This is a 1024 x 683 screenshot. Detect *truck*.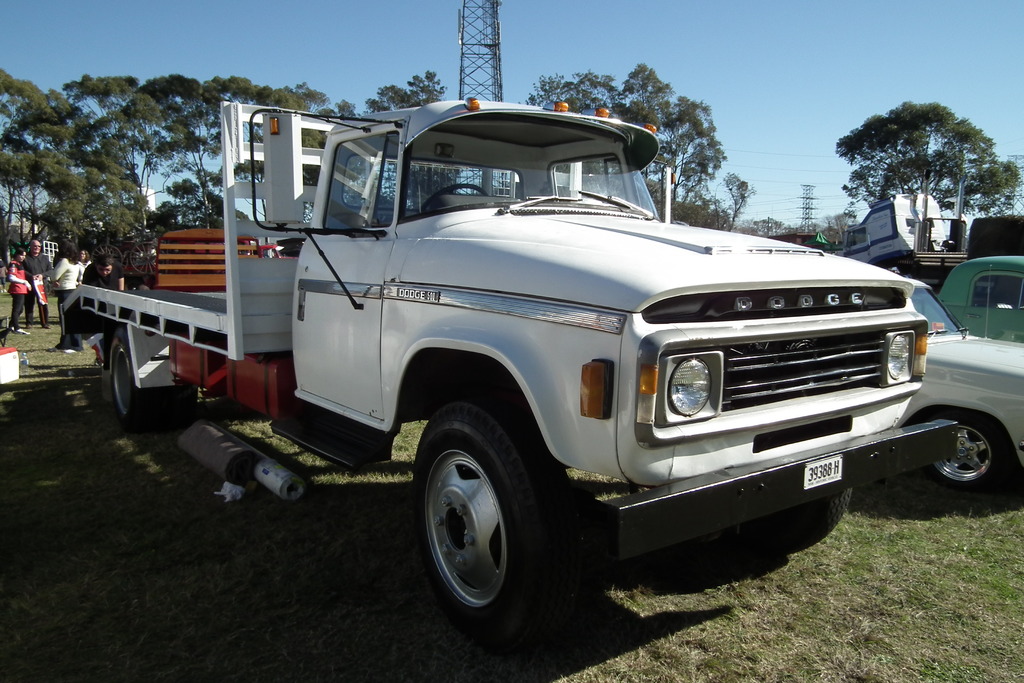
{"left": 76, "top": 117, "right": 928, "bottom": 623}.
